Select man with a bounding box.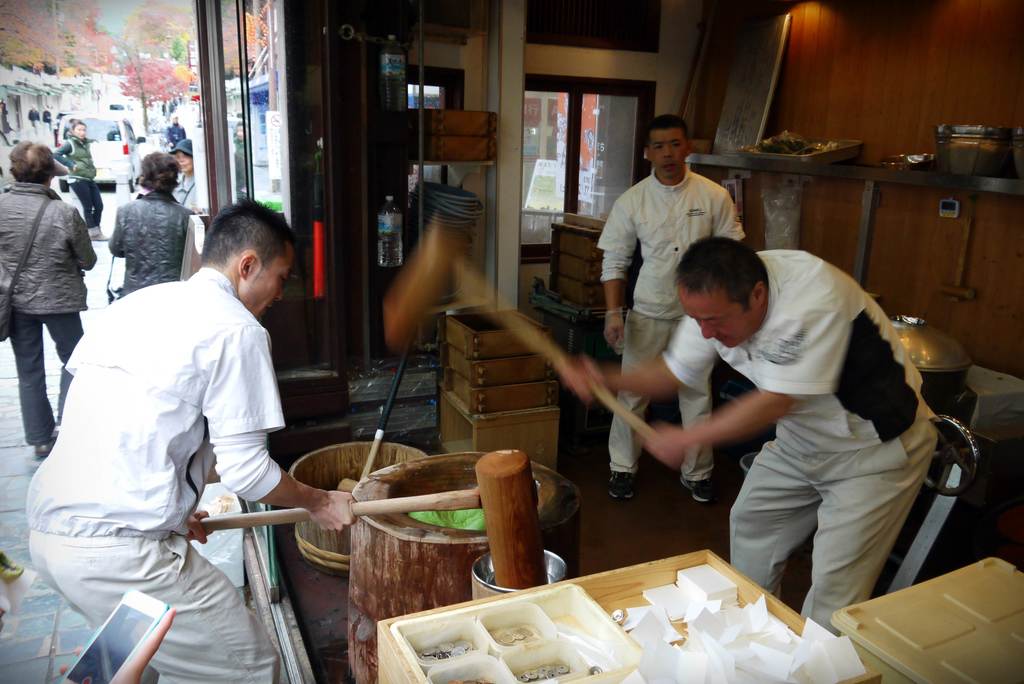
22:175:284:667.
